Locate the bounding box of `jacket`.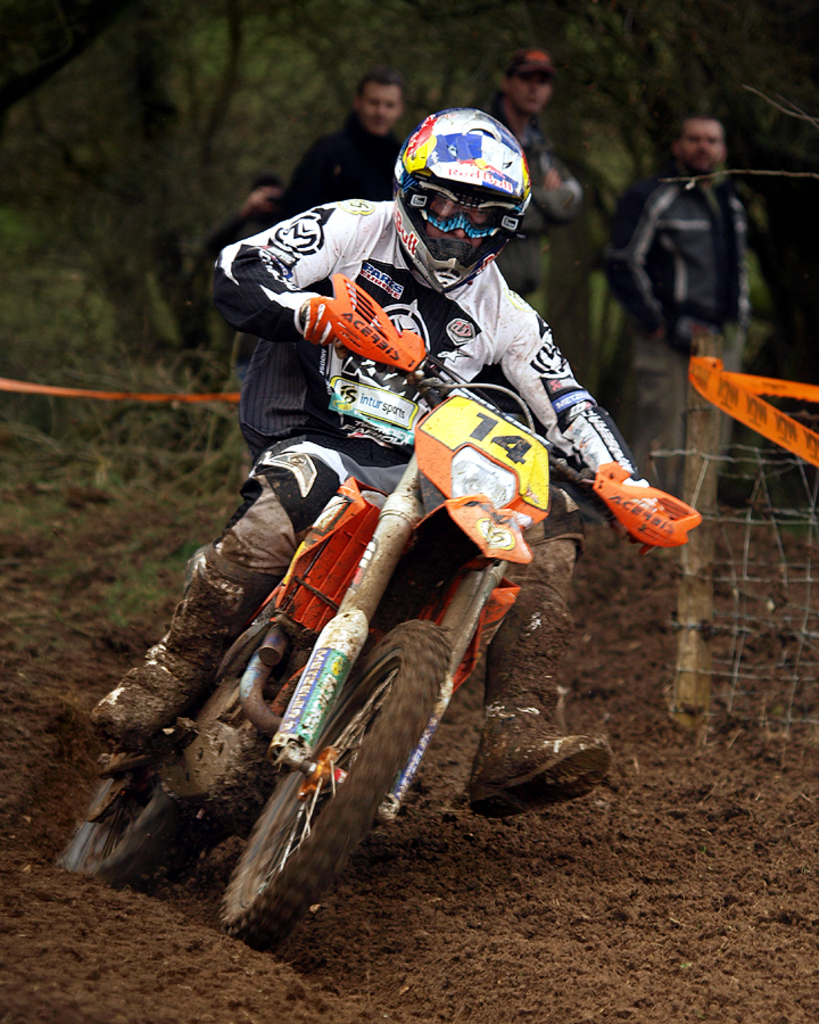
Bounding box: region(603, 167, 763, 337).
